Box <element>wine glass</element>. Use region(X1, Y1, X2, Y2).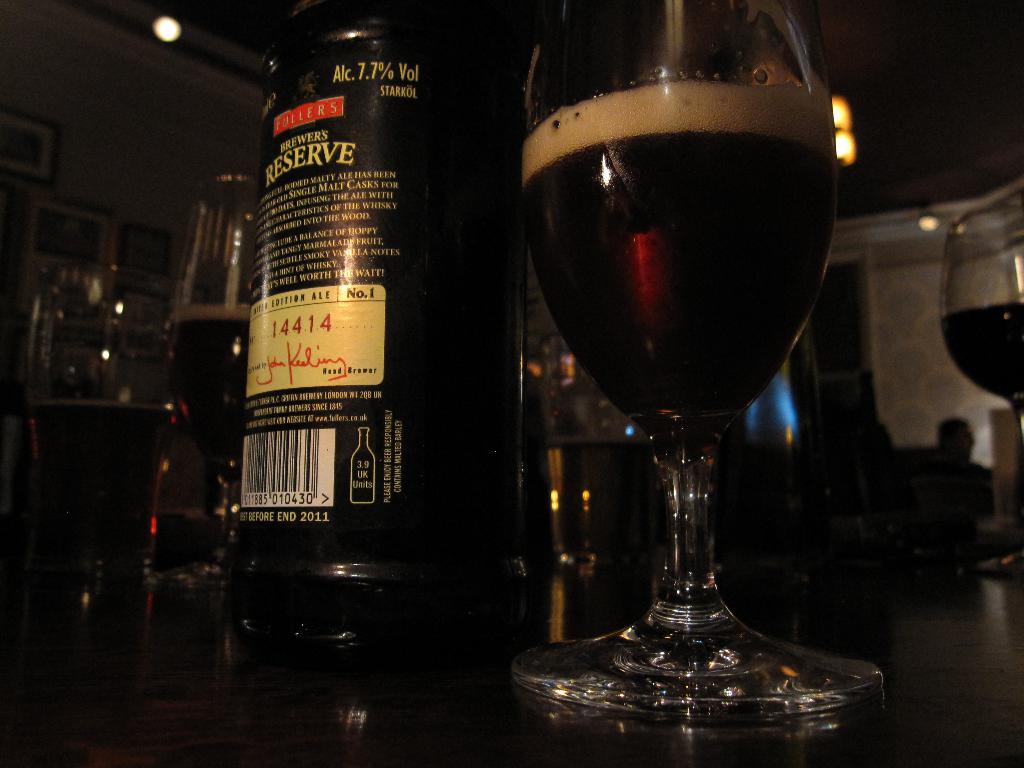
region(503, 0, 889, 715).
